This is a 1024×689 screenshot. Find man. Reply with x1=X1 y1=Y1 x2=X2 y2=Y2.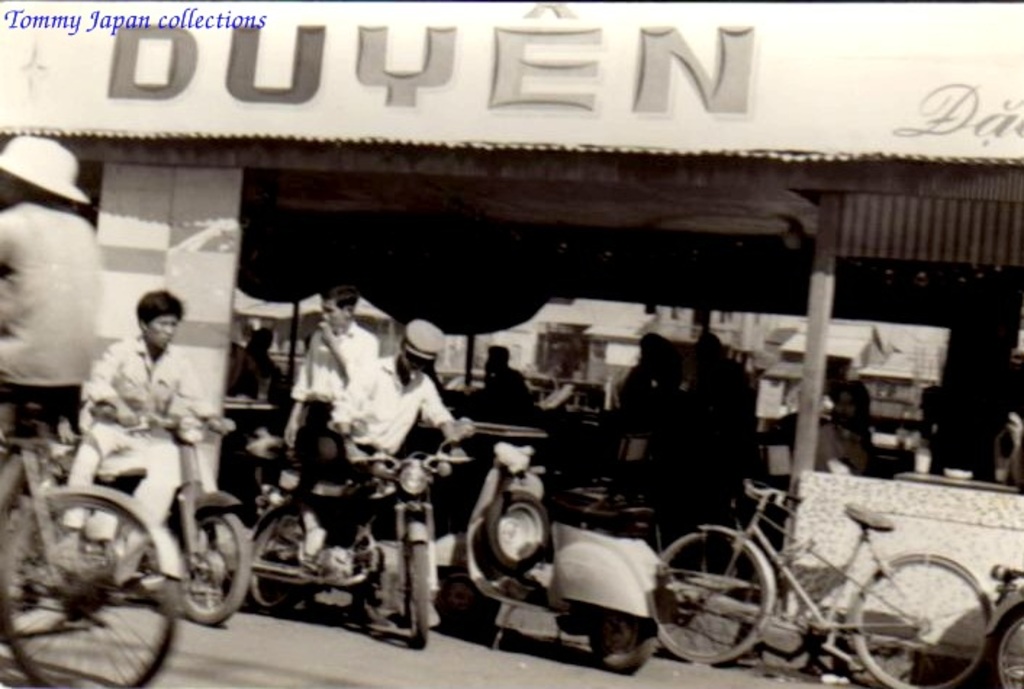
x1=286 y1=284 x2=376 y2=463.
